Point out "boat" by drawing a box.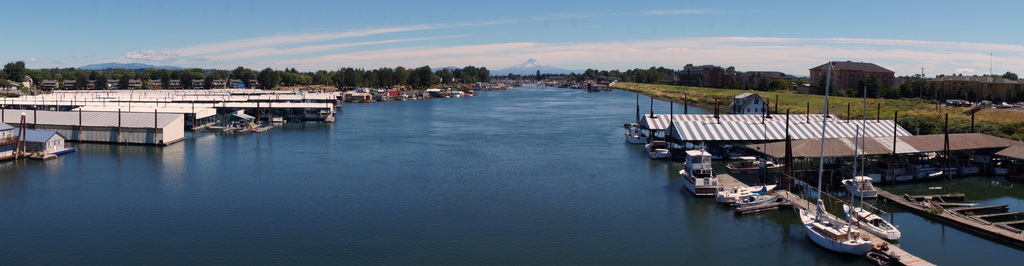
645,140,670,159.
